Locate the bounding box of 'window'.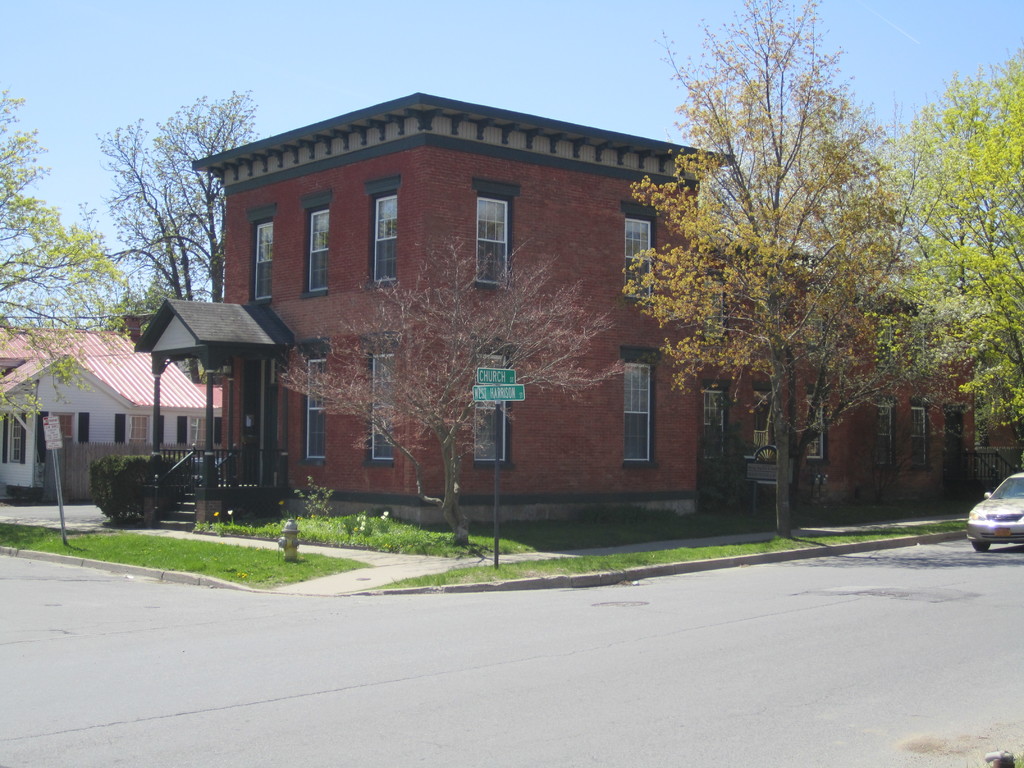
Bounding box: Rect(4, 412, 28, 463).
